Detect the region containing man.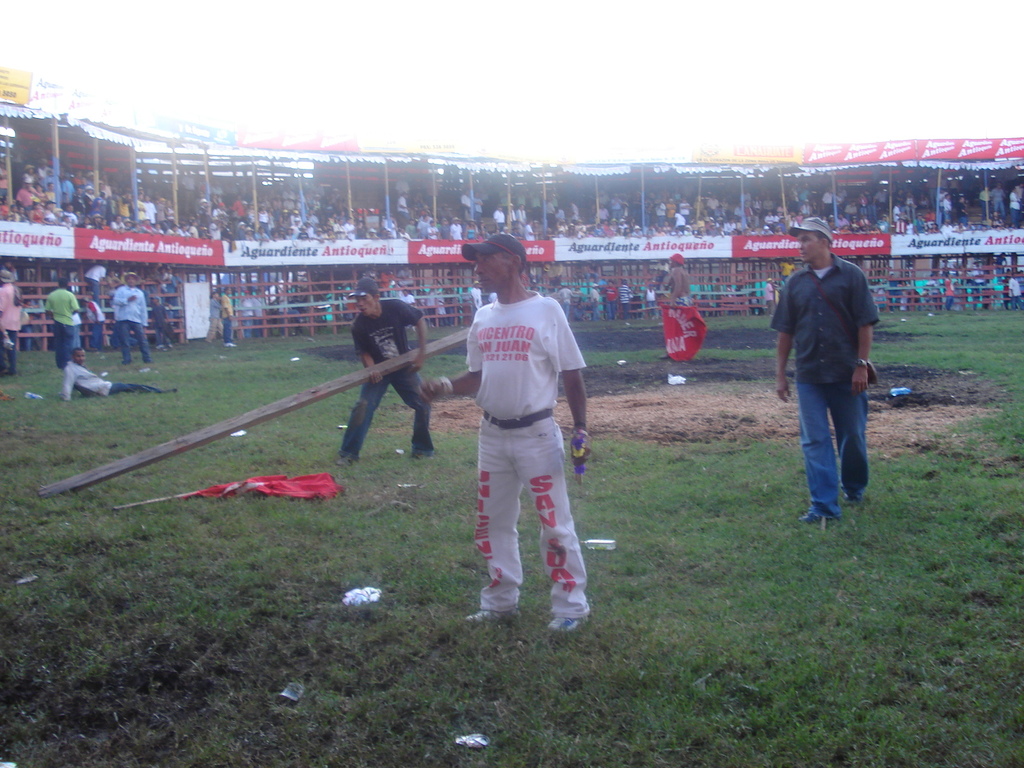
[x1=207, y1=289, x2=223, y2=342].
